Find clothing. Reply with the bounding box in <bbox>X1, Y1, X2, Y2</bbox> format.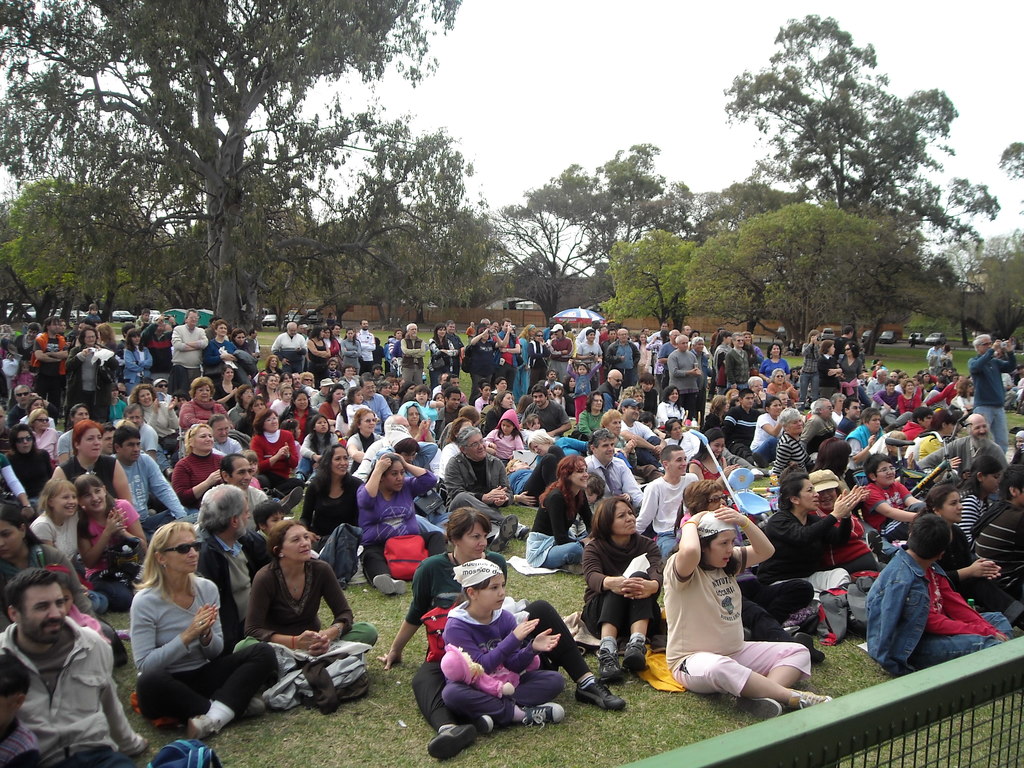
<bbox>655, 399, 691, 426</bbox>.
